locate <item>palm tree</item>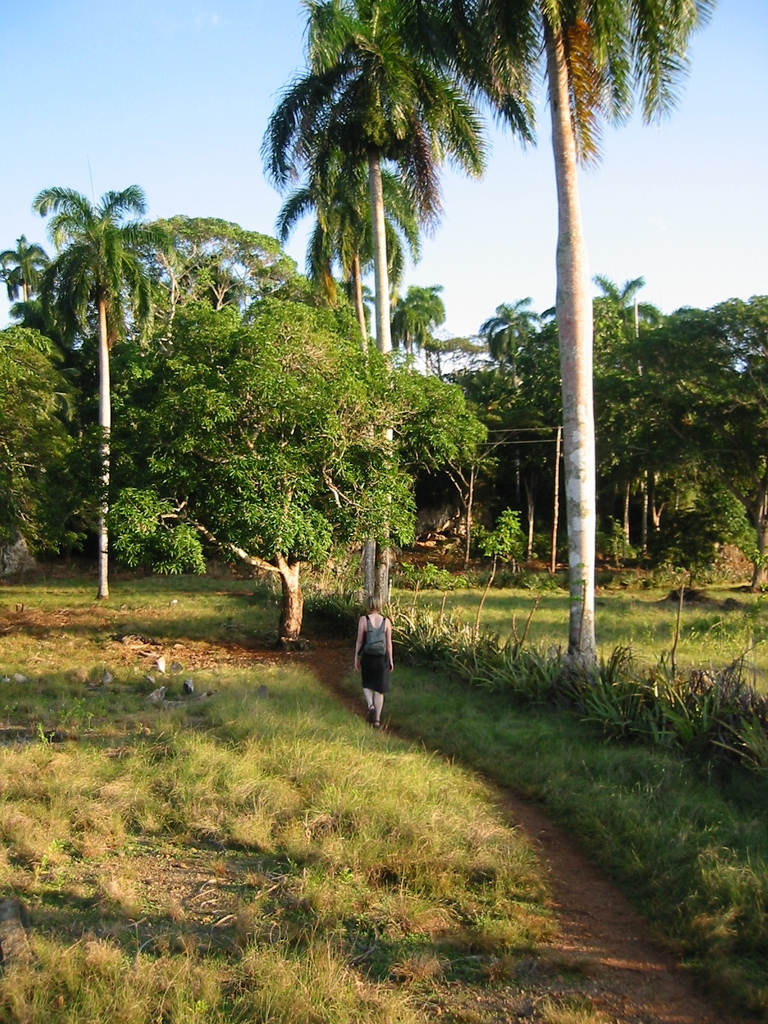
[left=281, top=0, right=477, bottom=364]
